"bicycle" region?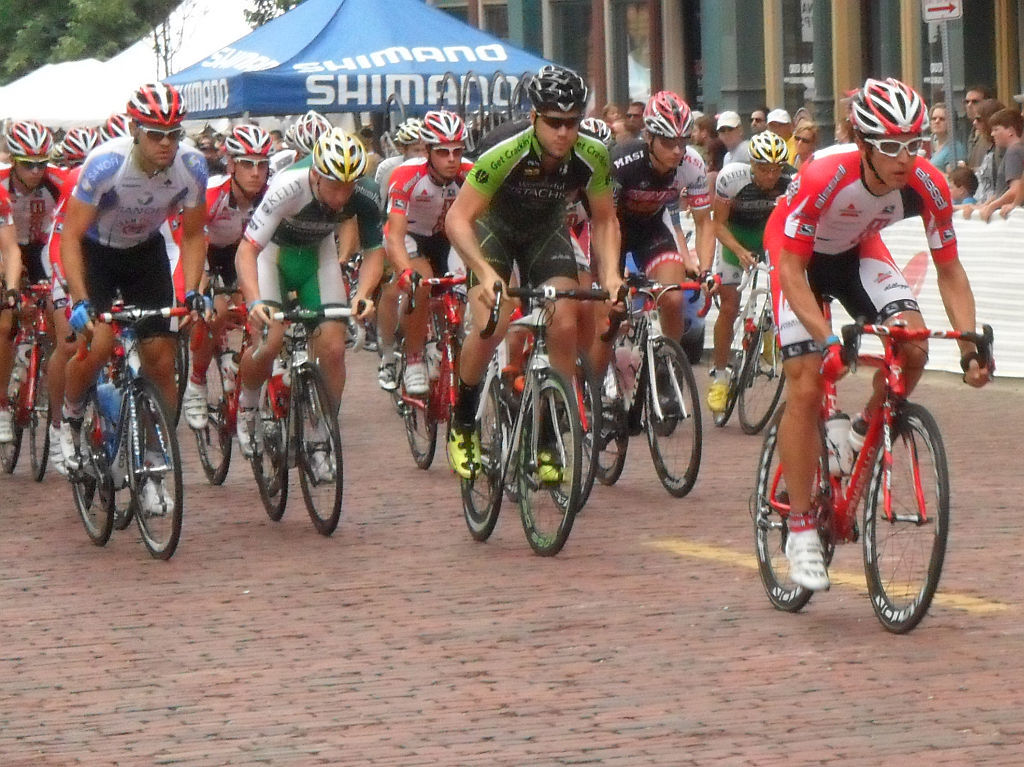
crop(189, 281, 290, 517)
